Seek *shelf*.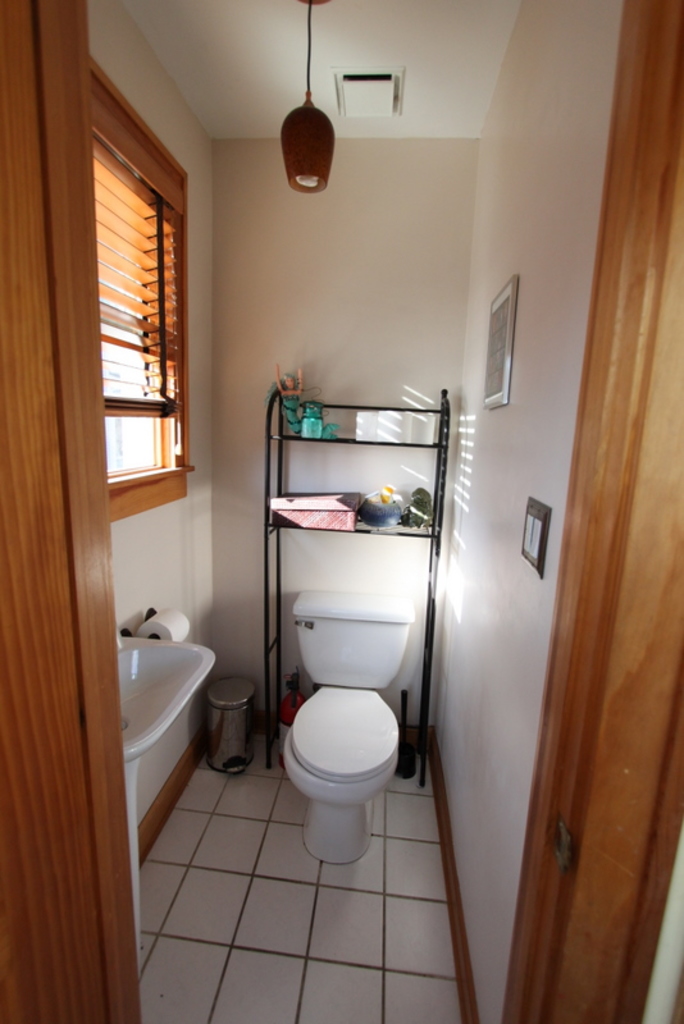
Rect(268, 493, 427, 547).
